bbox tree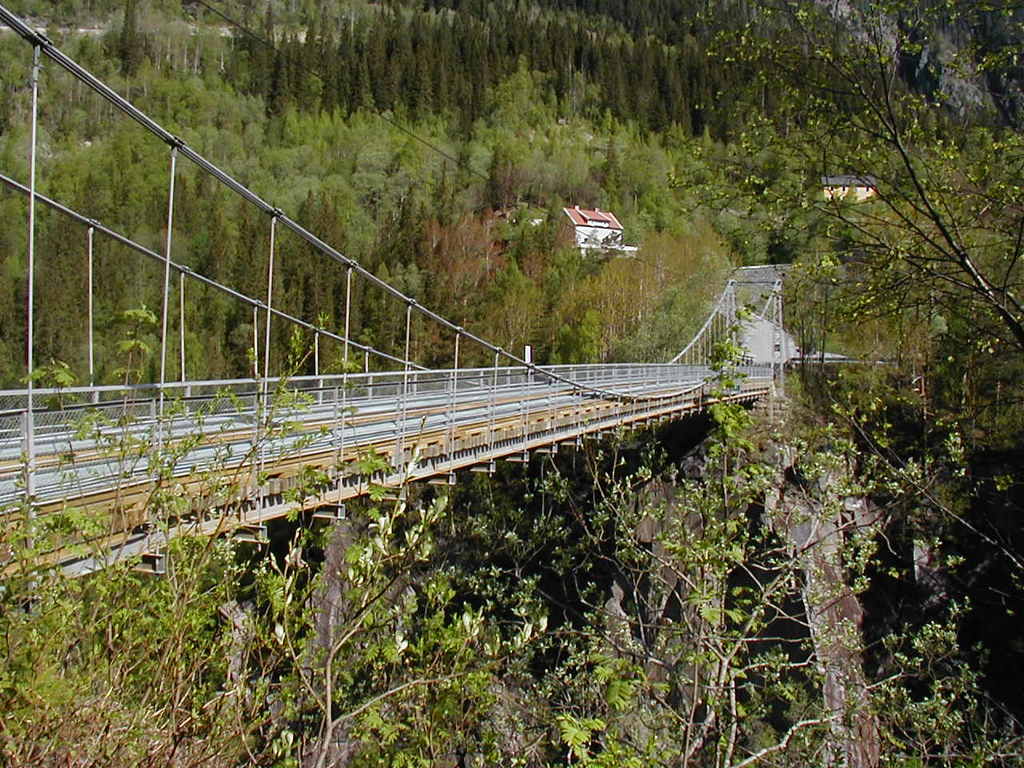
Rect(155, 248, 196, 379)
